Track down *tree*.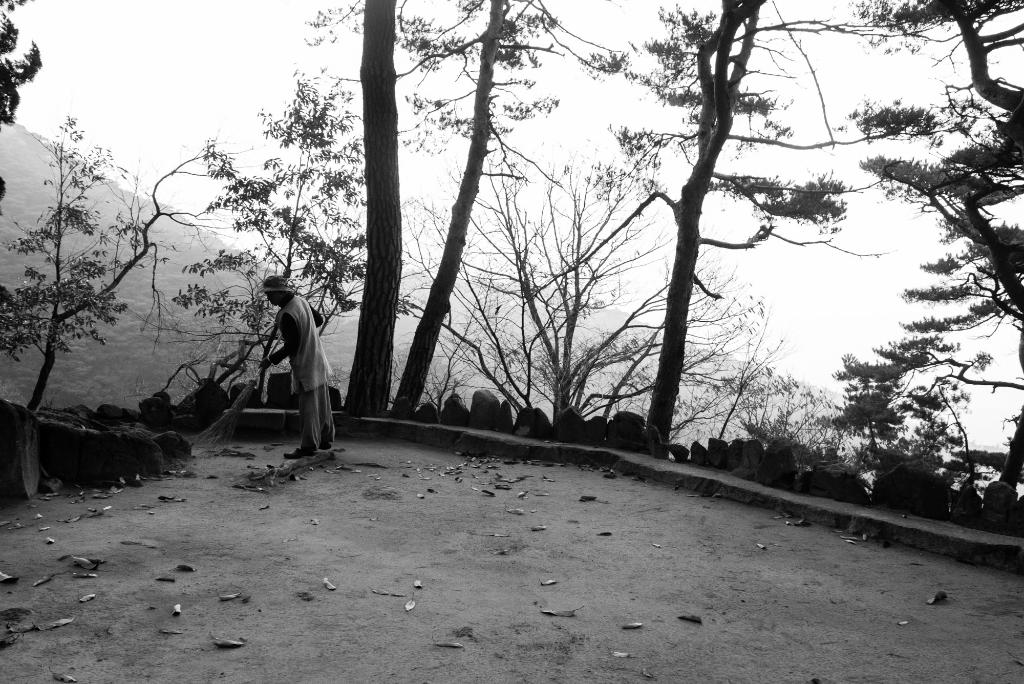
Tracked to rect(301, 0, 631, 412).
